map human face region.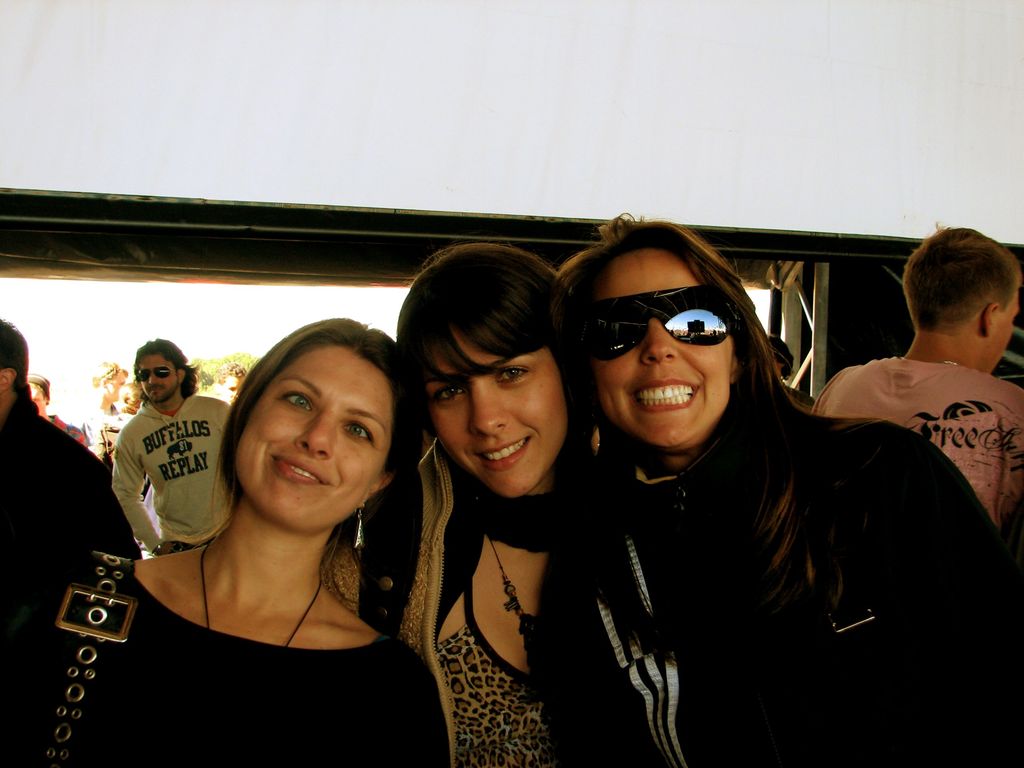
Mapped to 140, 352, 178, 399.
